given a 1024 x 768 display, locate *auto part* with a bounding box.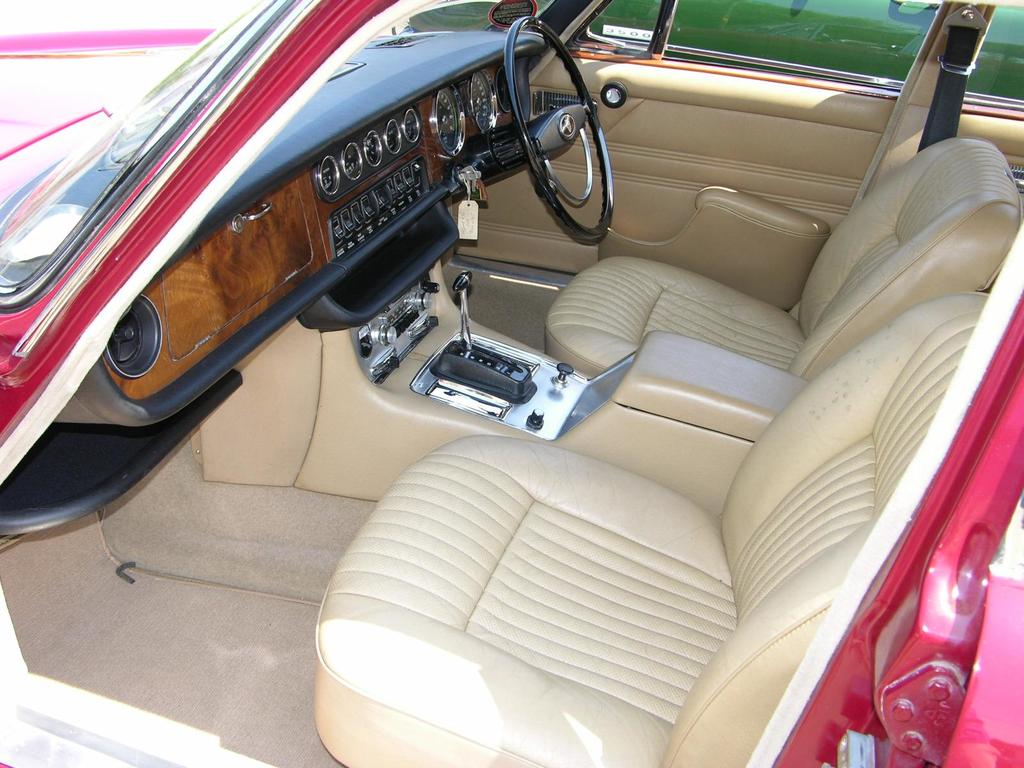
Located: bbox=(523, 407, 544, 430).
